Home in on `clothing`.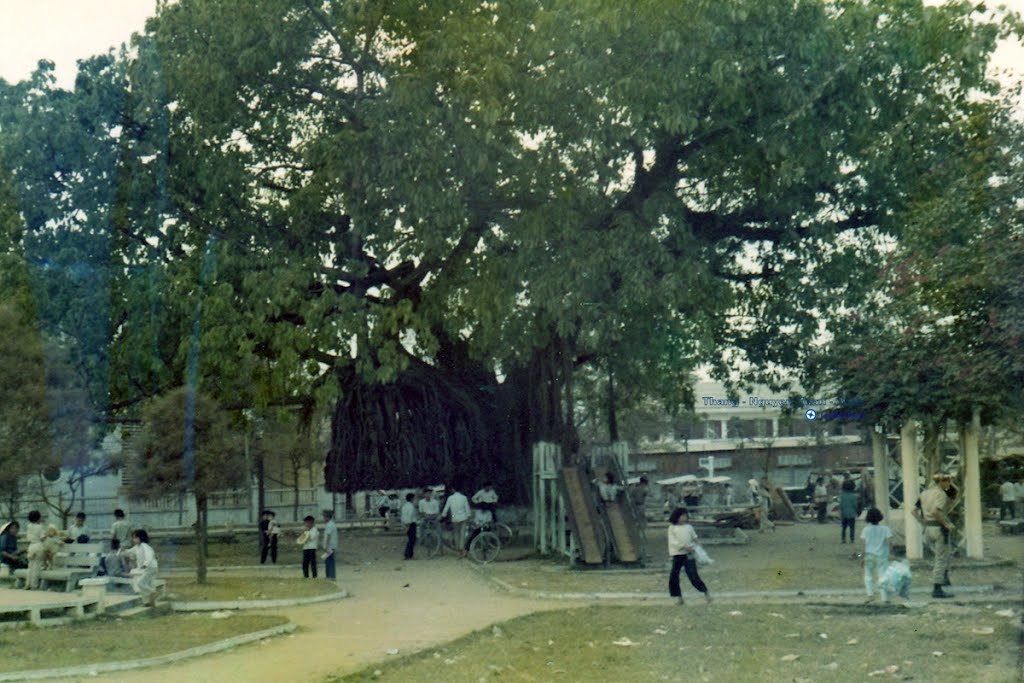
Homed in at x1=130 y1=544 x2=162 y2=592.
